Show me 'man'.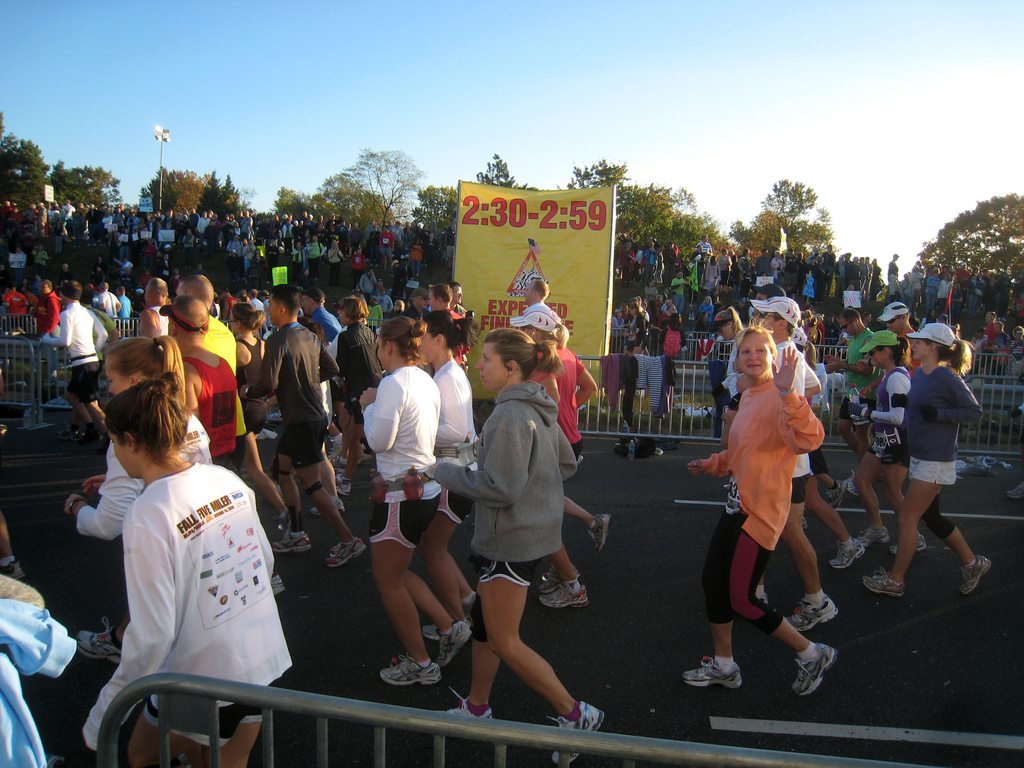
'man' is here: x1=865 y1=296 x2=918 y2=401.
